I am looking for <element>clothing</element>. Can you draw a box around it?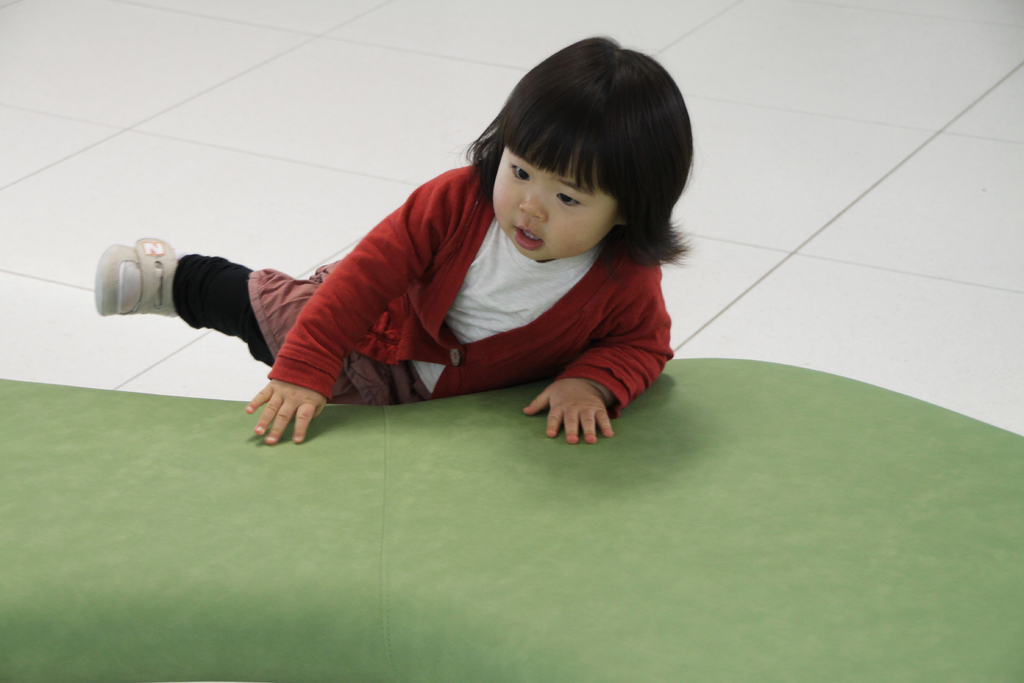
Sure, the bounding box is bbox=[236, 132, 709, 418].
